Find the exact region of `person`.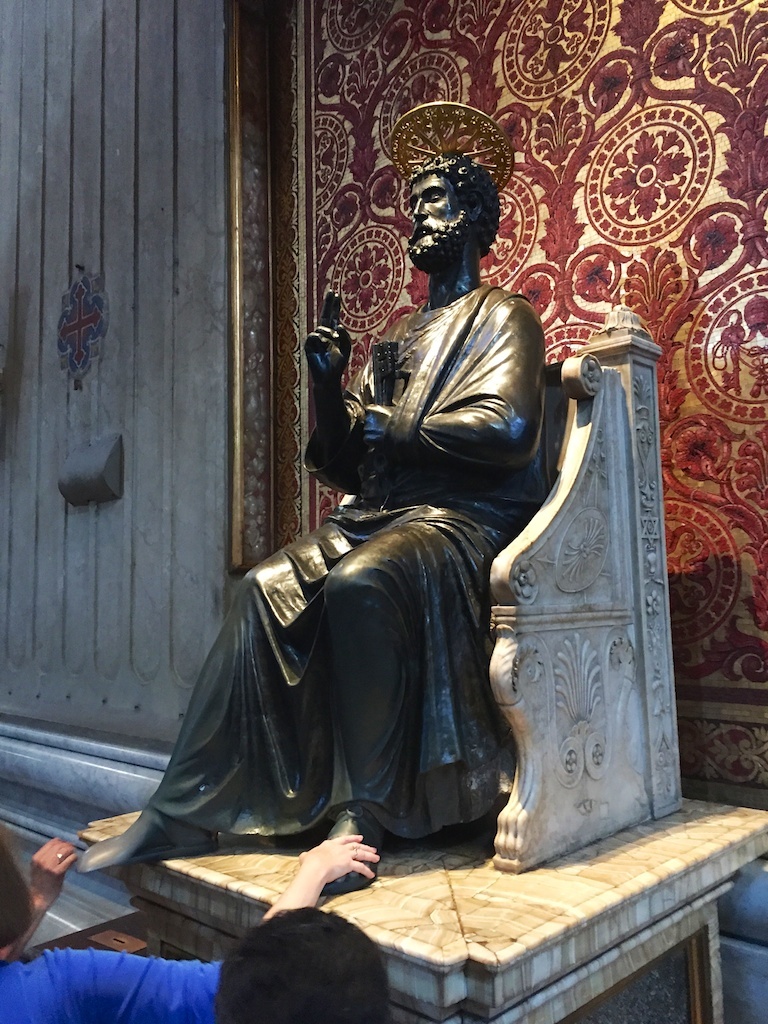
Exact region: x1=80, y1=150, x2=548, y2=874.
